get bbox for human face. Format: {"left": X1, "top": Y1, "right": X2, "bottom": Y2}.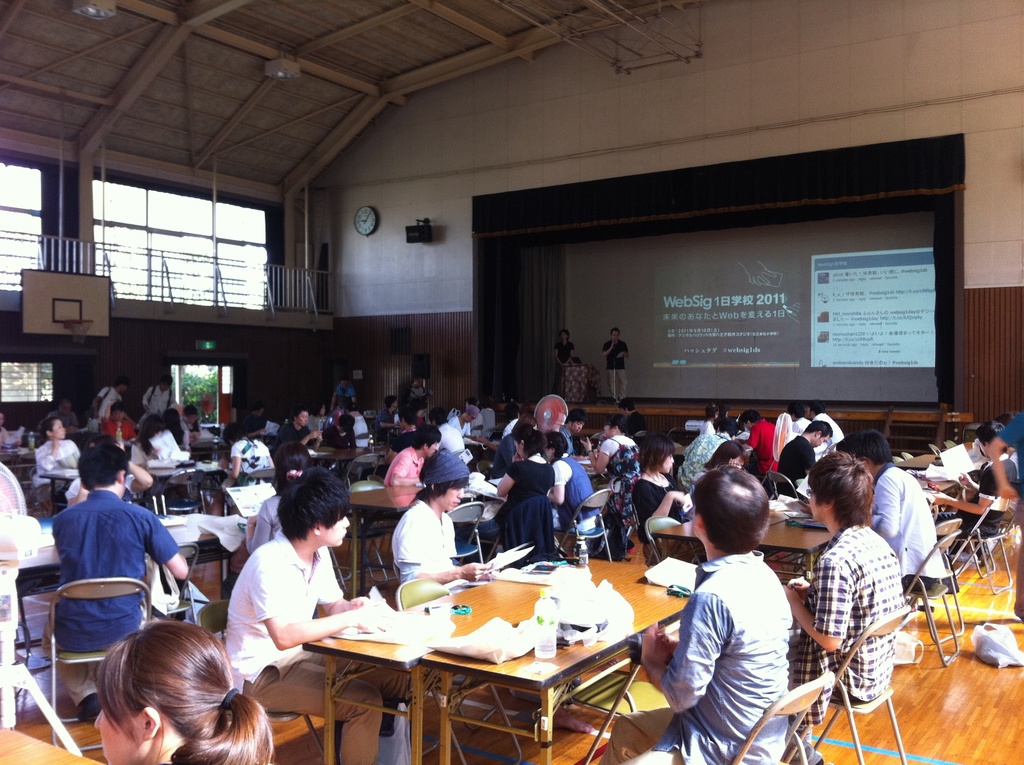
{"left": 92, "top": 702, "right": 145, "bottom": 762}.
